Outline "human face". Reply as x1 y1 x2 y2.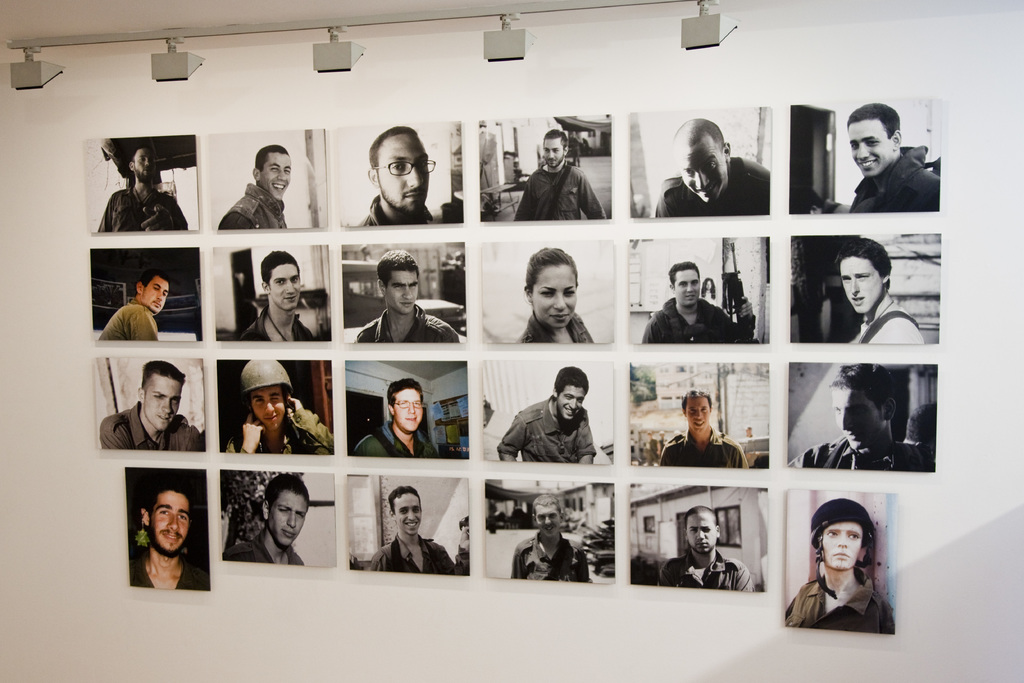
135 149 154 176.
